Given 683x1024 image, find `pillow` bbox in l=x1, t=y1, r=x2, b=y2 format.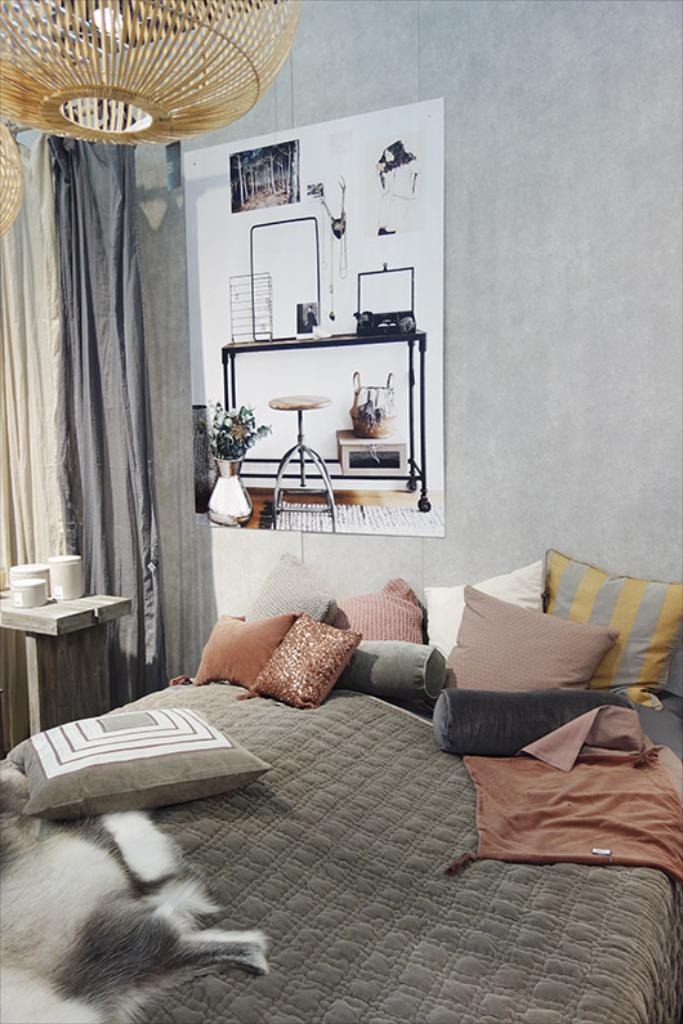
l=436, t=587, r=617, b=688.
